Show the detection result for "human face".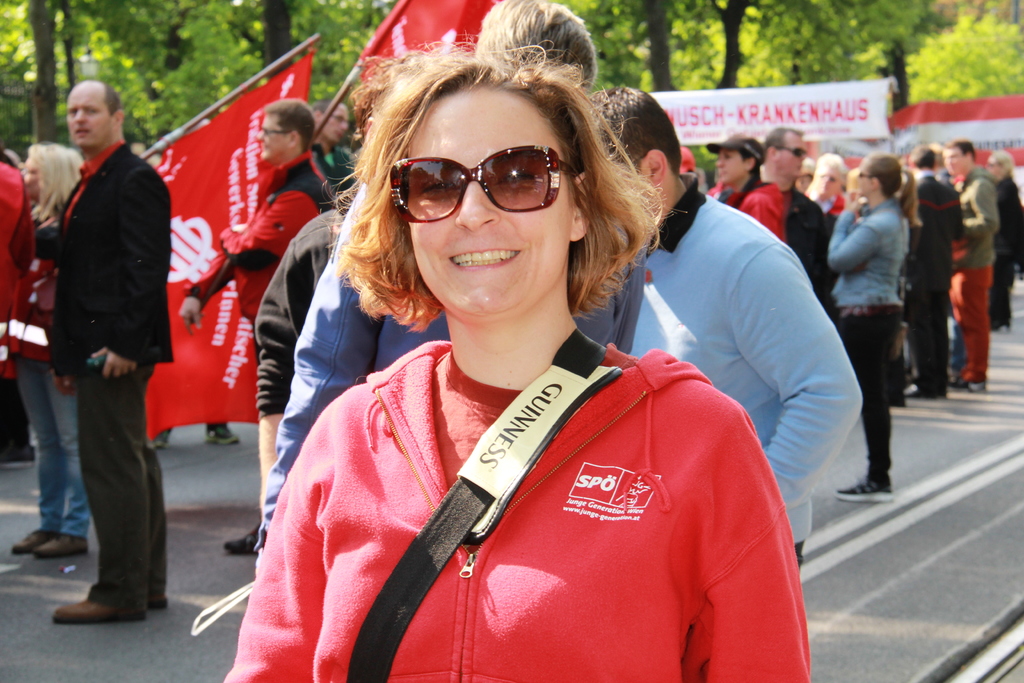
bbox=[783, 139, 804, 181].
